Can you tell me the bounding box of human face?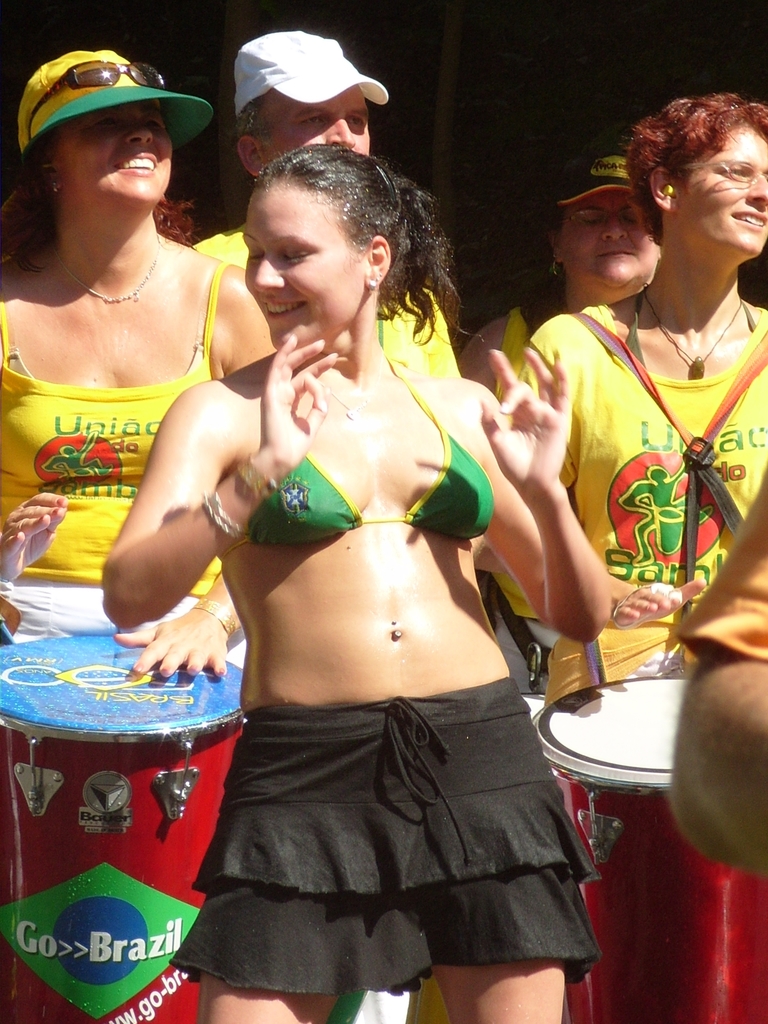
x1=256 y1=90 x2=375 y2=151.
